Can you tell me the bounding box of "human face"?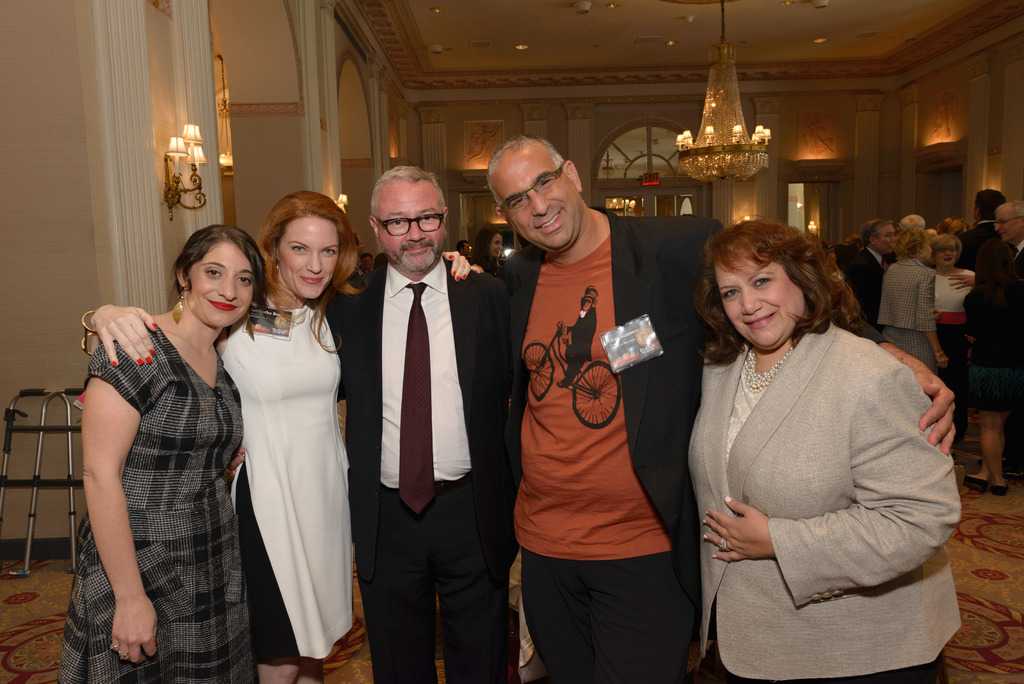
[492, 233, 502, 259].
